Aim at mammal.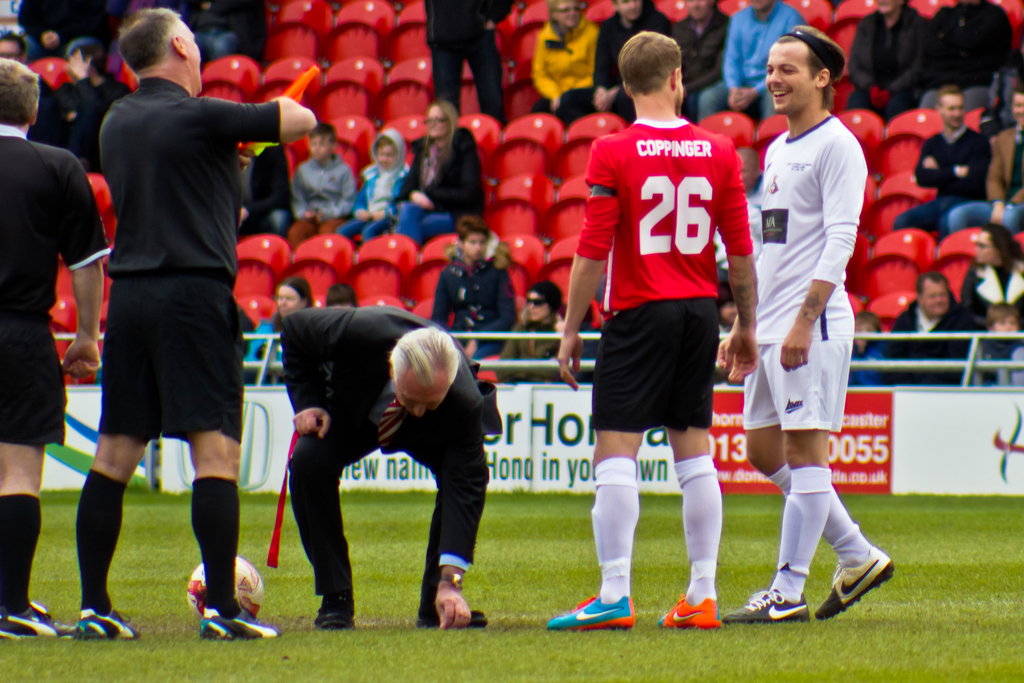
Aimed at {"left": 545, "top": 32, "right": 754, "bottom": 631}.
